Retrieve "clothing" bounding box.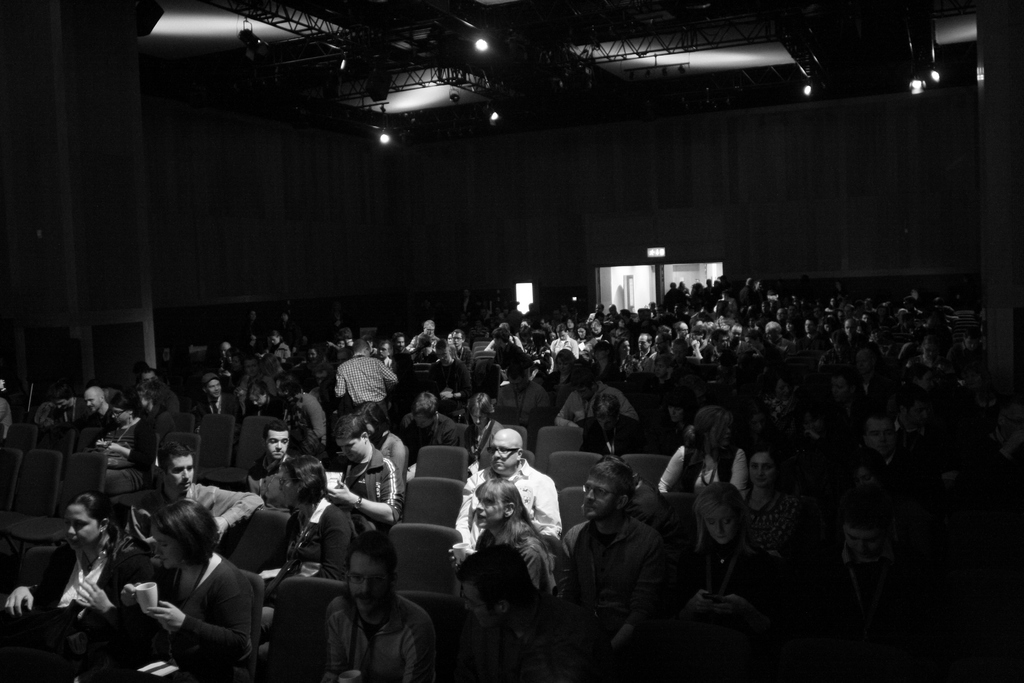
Bounding box: rect(145, 477, 262, 531).
